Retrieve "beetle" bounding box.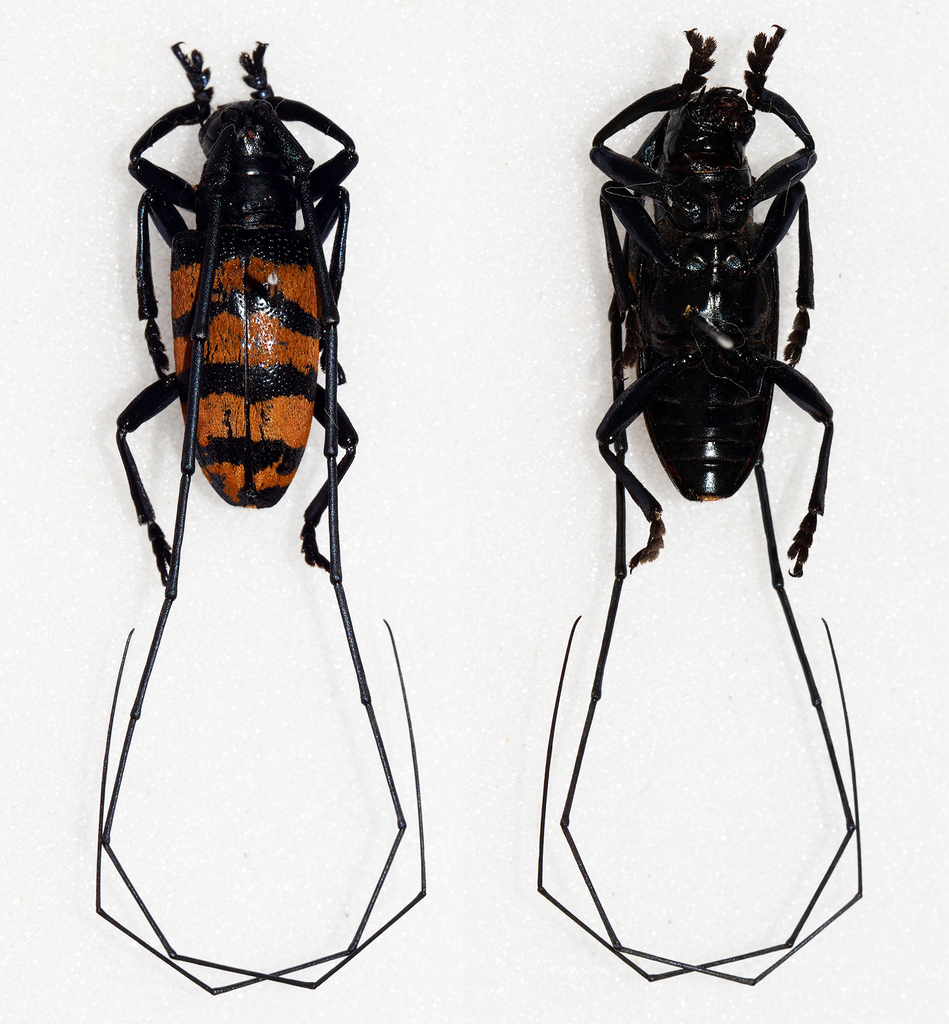
Bounding box: rect(90, 38, 437, 1000).
